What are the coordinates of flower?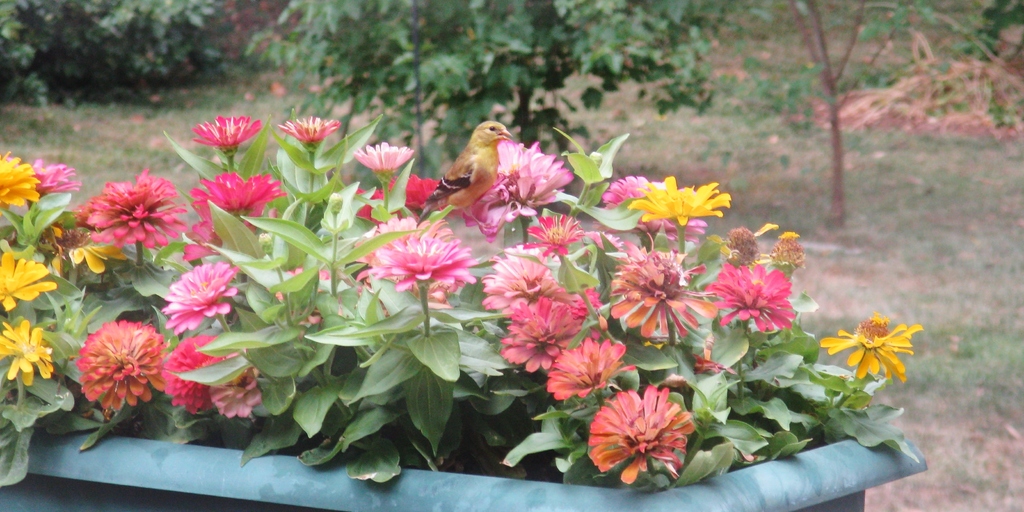
350,140,412,177.
